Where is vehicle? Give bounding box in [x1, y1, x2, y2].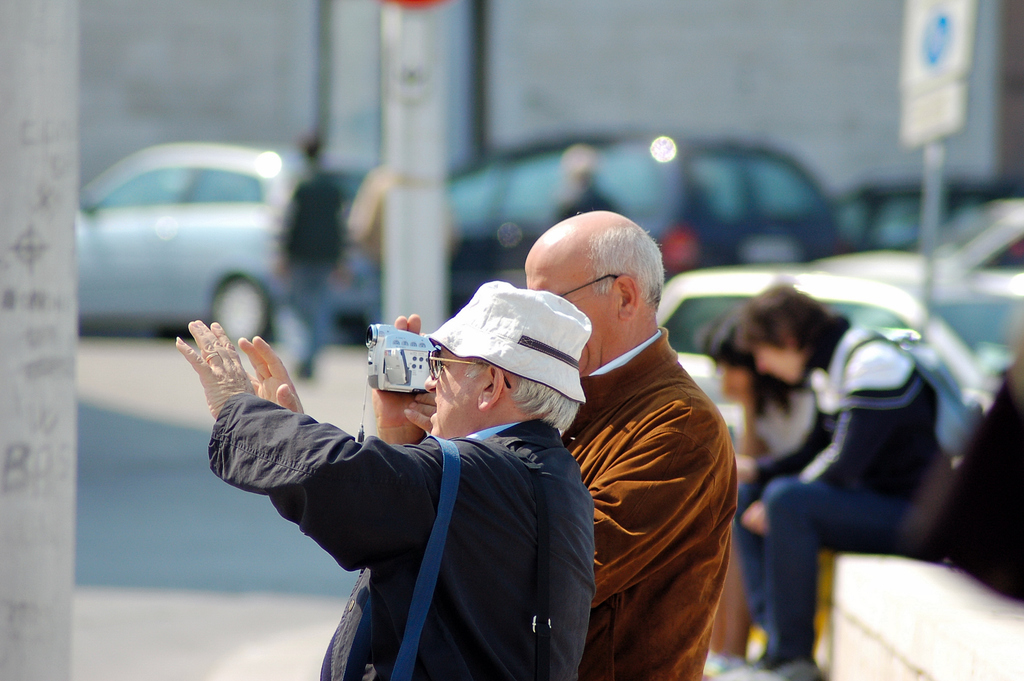
[651, 193, 1023, 393].
